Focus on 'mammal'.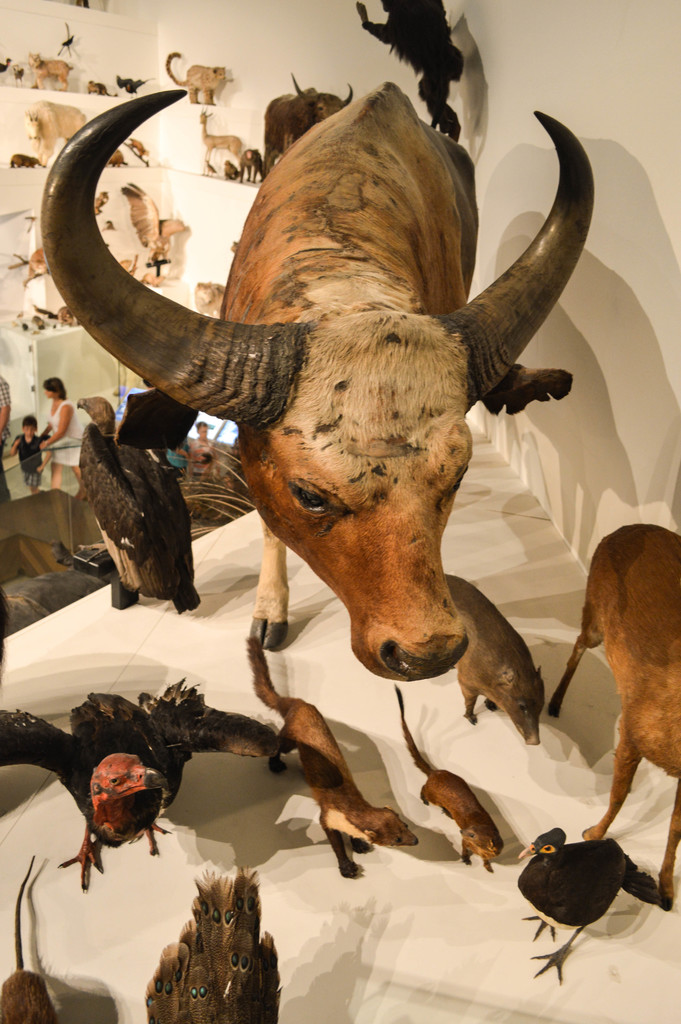
Focused at x1=261, y1=70, x2=354, y2=175.
